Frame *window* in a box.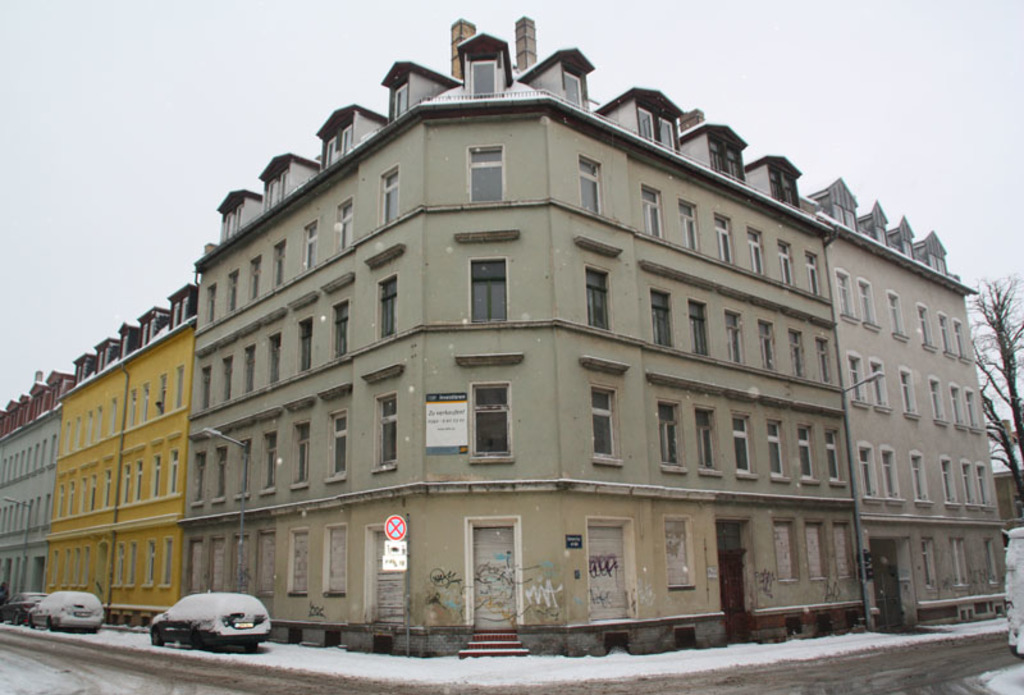
<box>467,145,504,207</box>.
